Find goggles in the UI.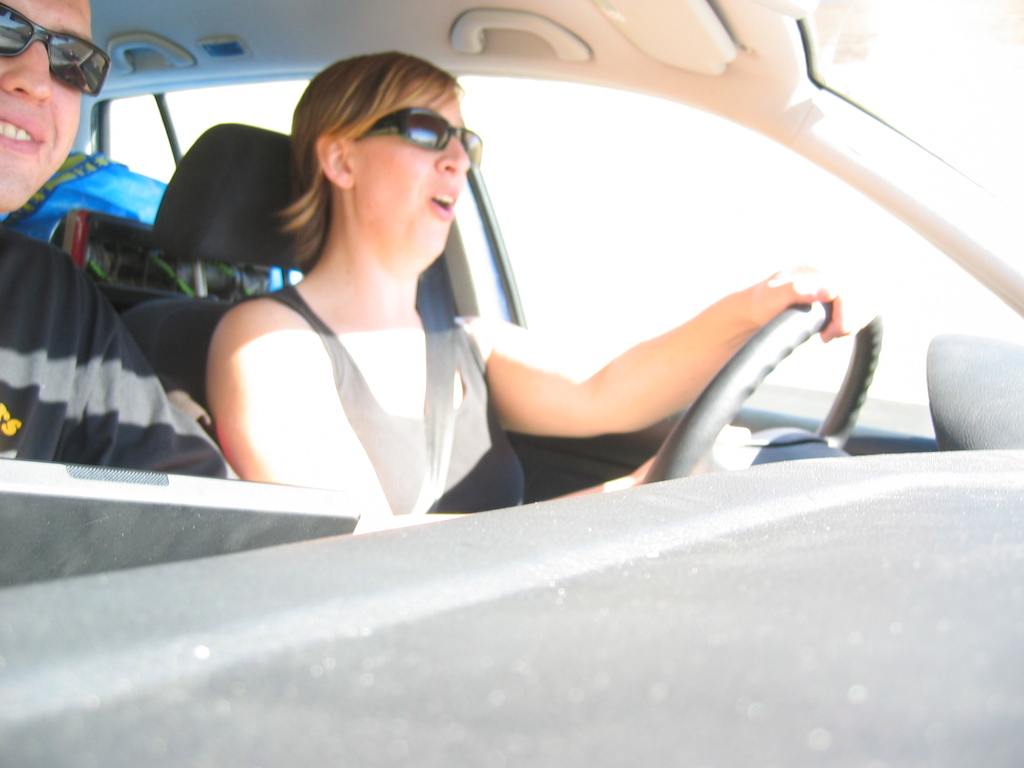
UI element at [328,111,478,161].
